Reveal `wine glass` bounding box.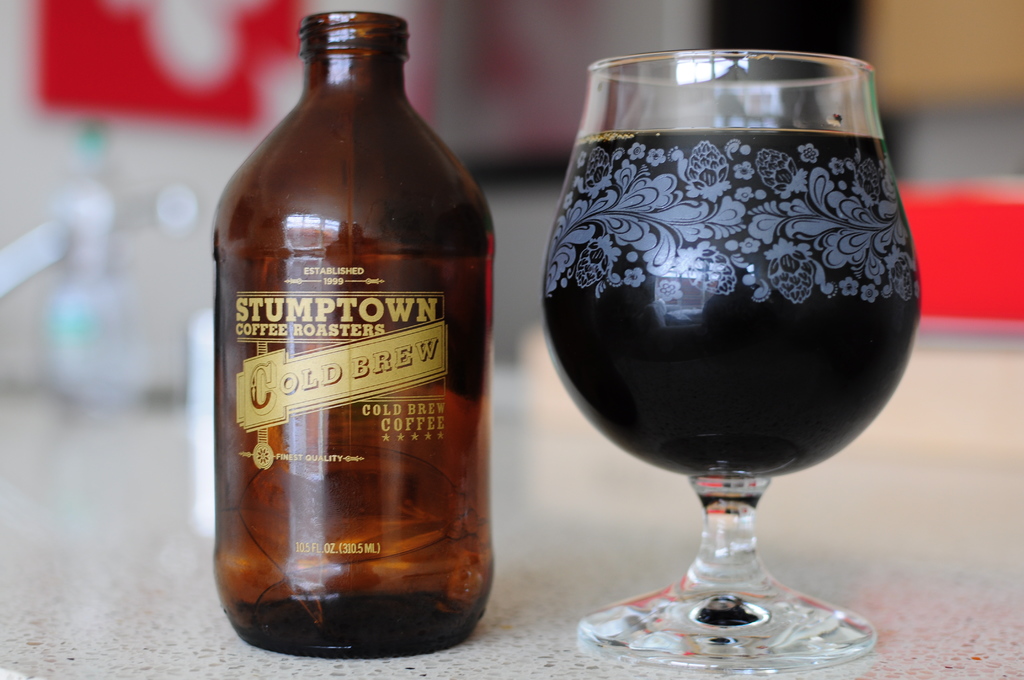
Revealed: region(541, 50, 925, 677).
